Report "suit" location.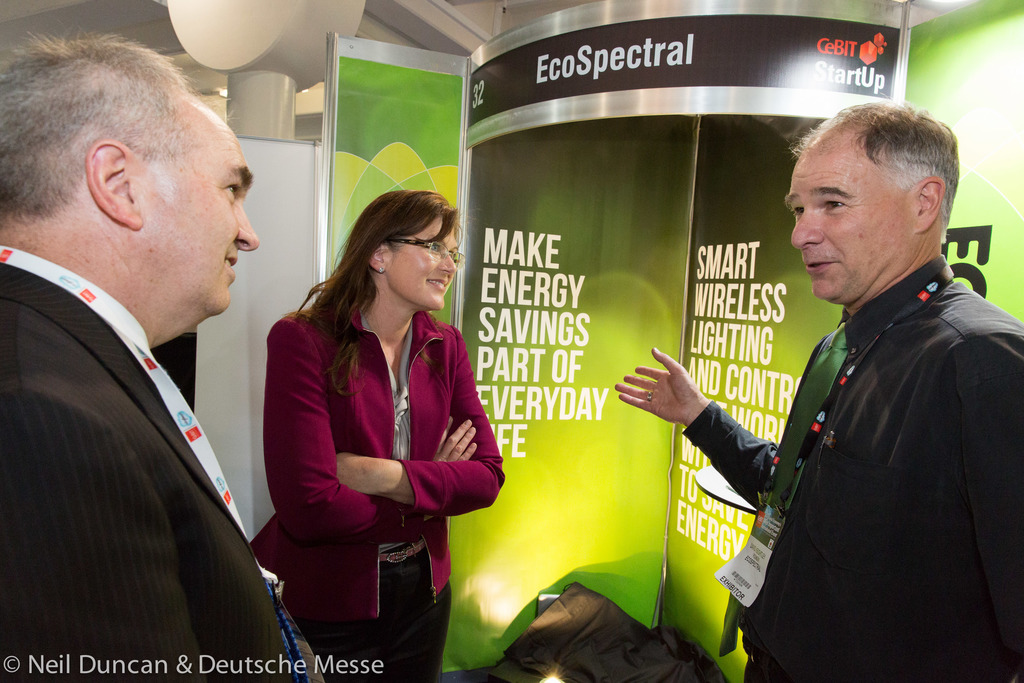
Report: pyautogui.locateOnScreen(24, 120, 291, 682).
